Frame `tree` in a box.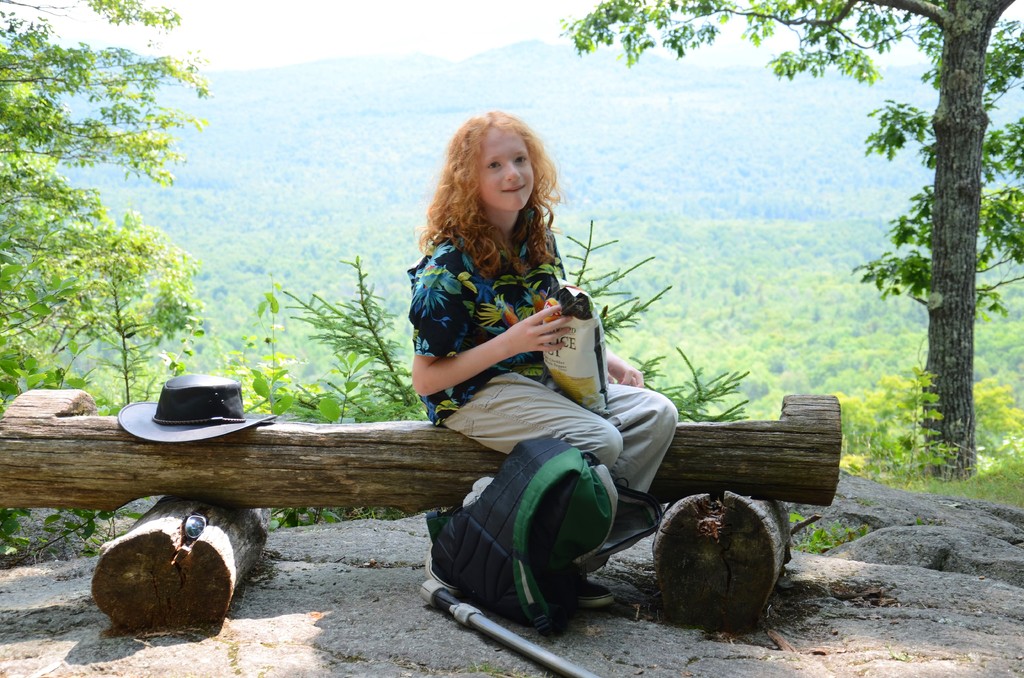
<bbox>0, 0, 252, 564</bbox>.
